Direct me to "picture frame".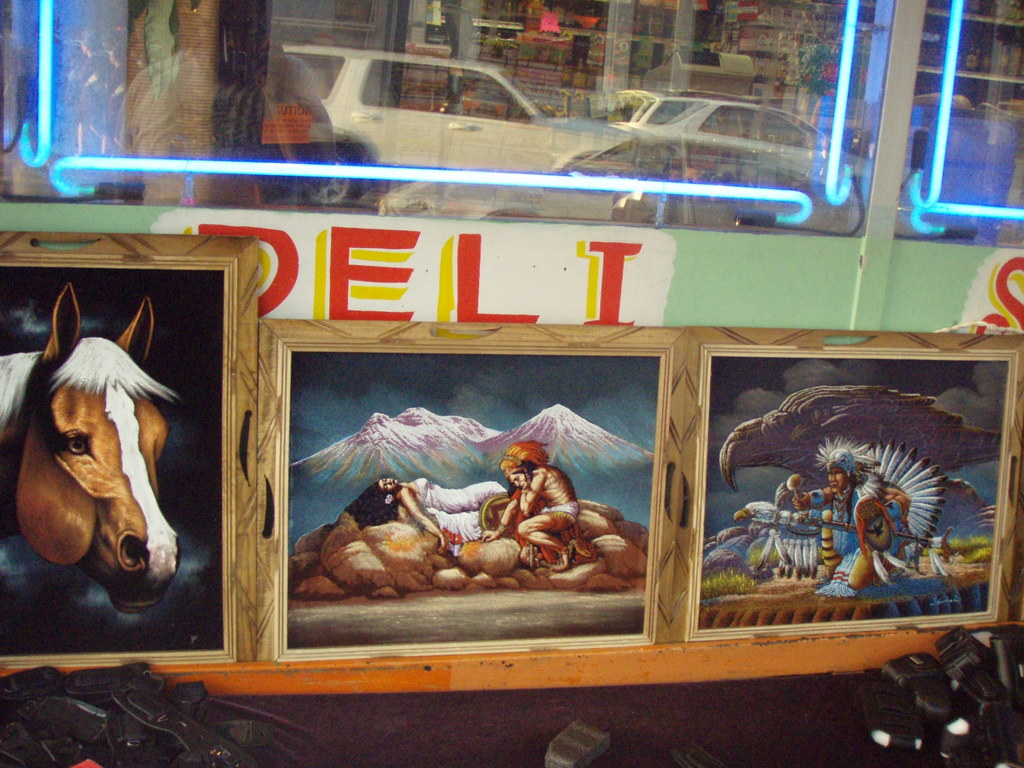
Direction: 0/230/257/669.
